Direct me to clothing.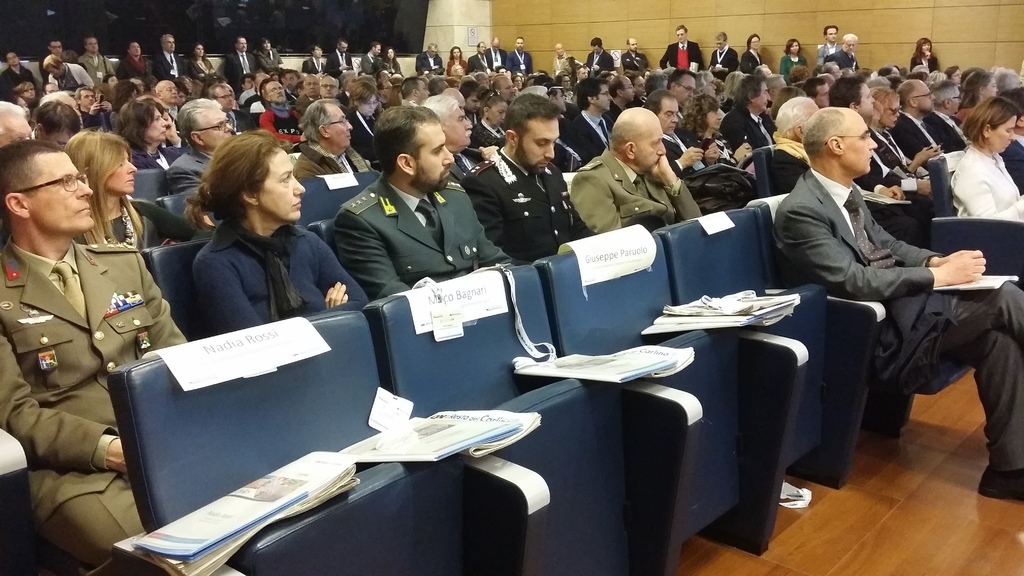
Direction: select_region(514, 51, 531, 79).
